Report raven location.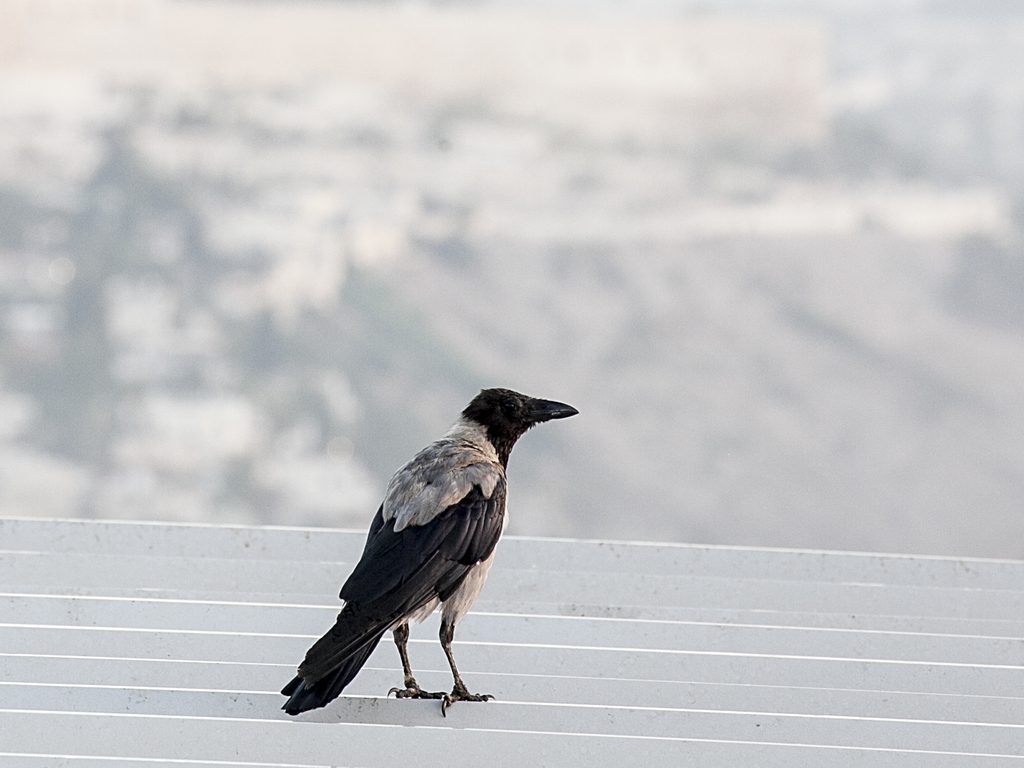
Report: box=[277, 402, 572, 704].
